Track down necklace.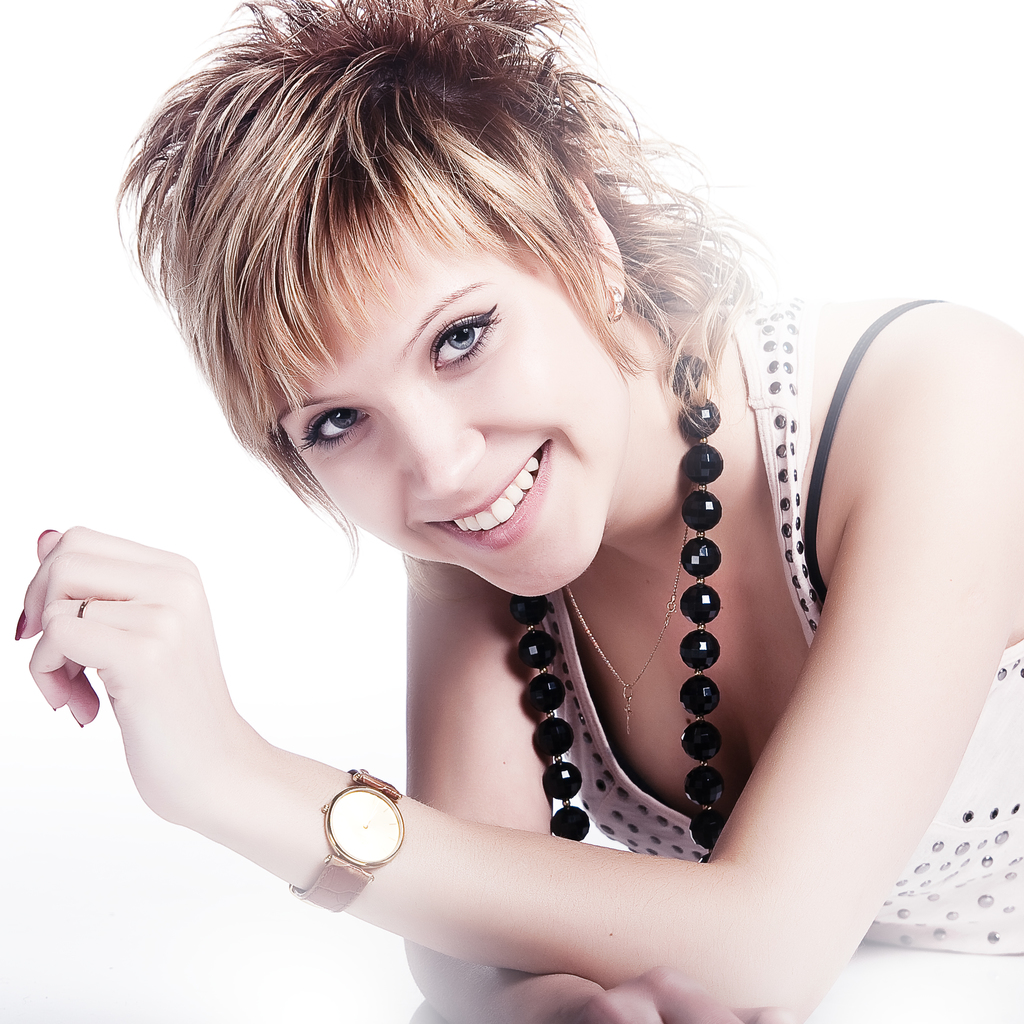
Tracked to Rect(568, 526, 685, 732).
